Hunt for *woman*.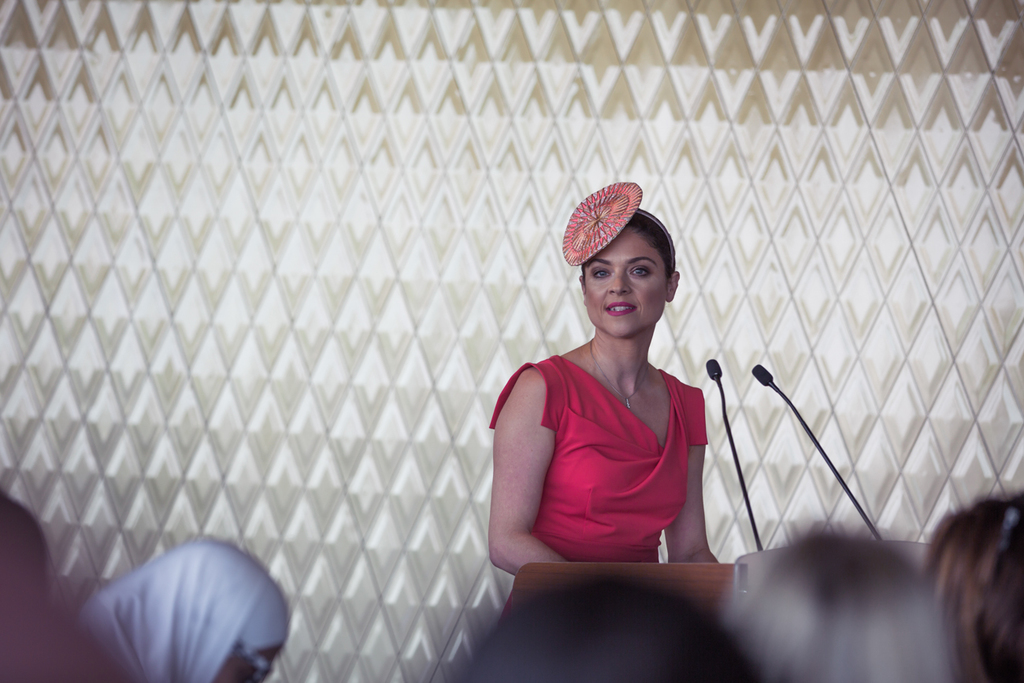
Hunted down at x1=480, y1=175, x2=741, y2=602.
